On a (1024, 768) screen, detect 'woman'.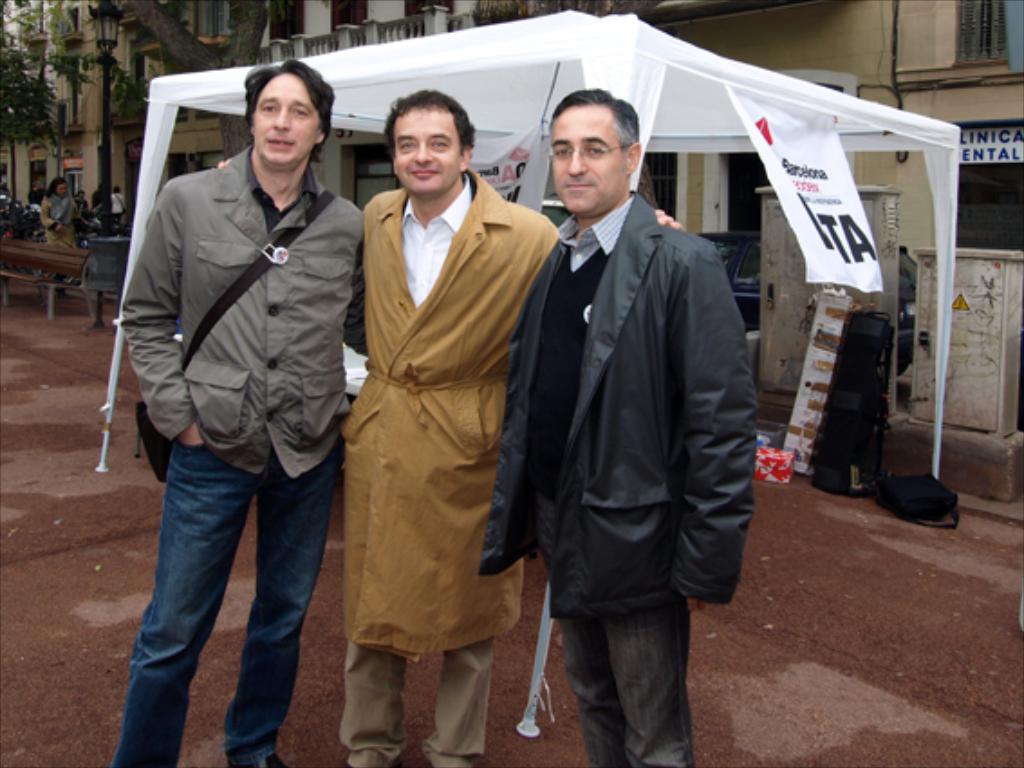
bbox=[40, 175, 83, 296].
